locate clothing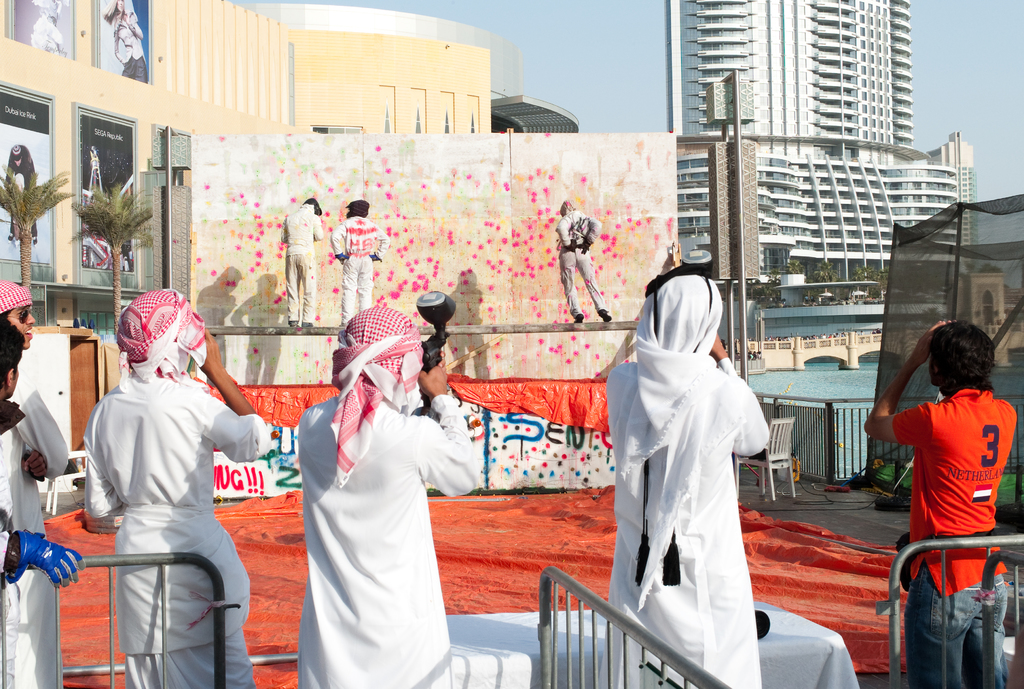
(left=282, top=200, right=326, bottom=318)
